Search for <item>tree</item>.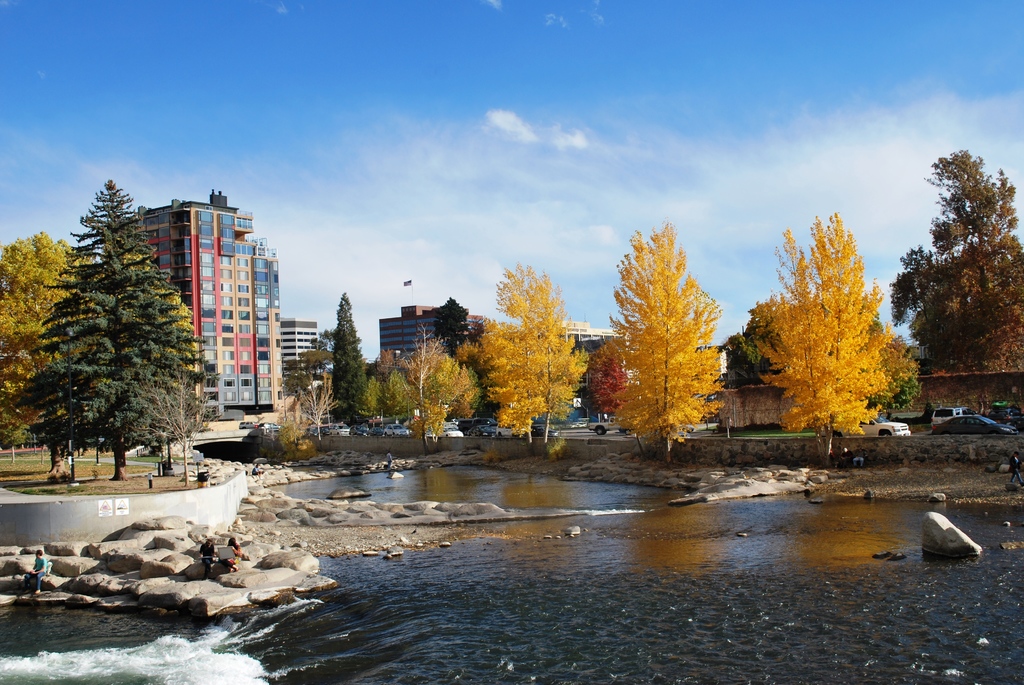
Found at x1=287, y1=347, x2=342, y2=447.
